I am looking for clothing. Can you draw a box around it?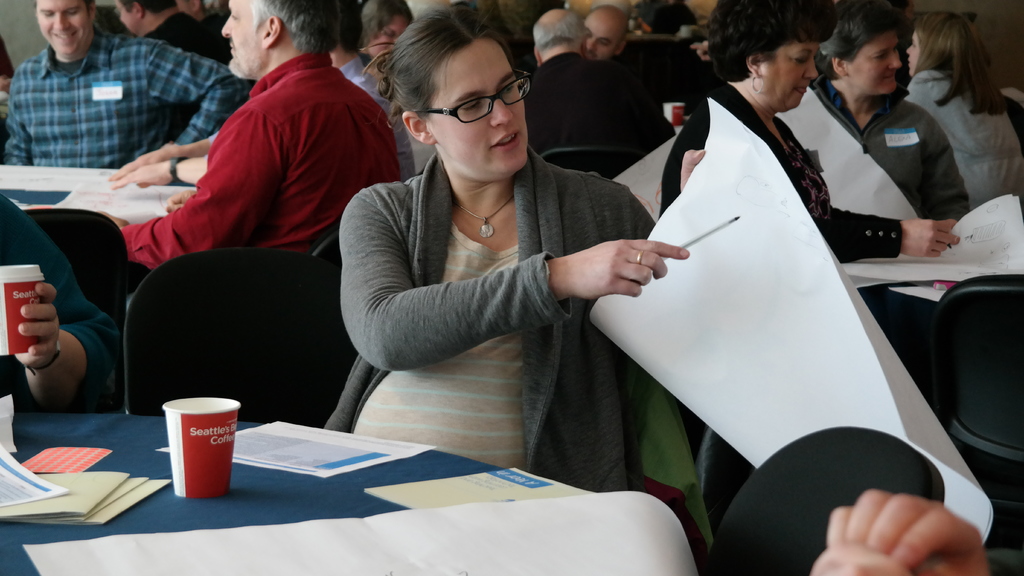
Sure, the bounding box is [660,77,901,268].
